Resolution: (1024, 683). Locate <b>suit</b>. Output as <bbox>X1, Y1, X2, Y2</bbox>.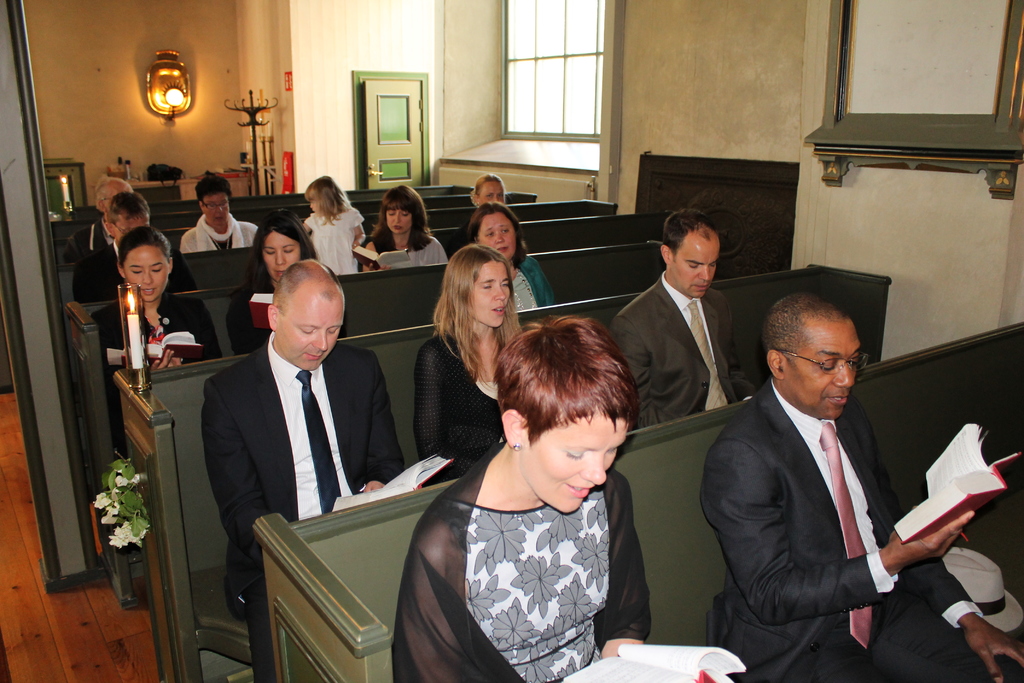
<bbox>610, 264, 758, 431</bbox>.
